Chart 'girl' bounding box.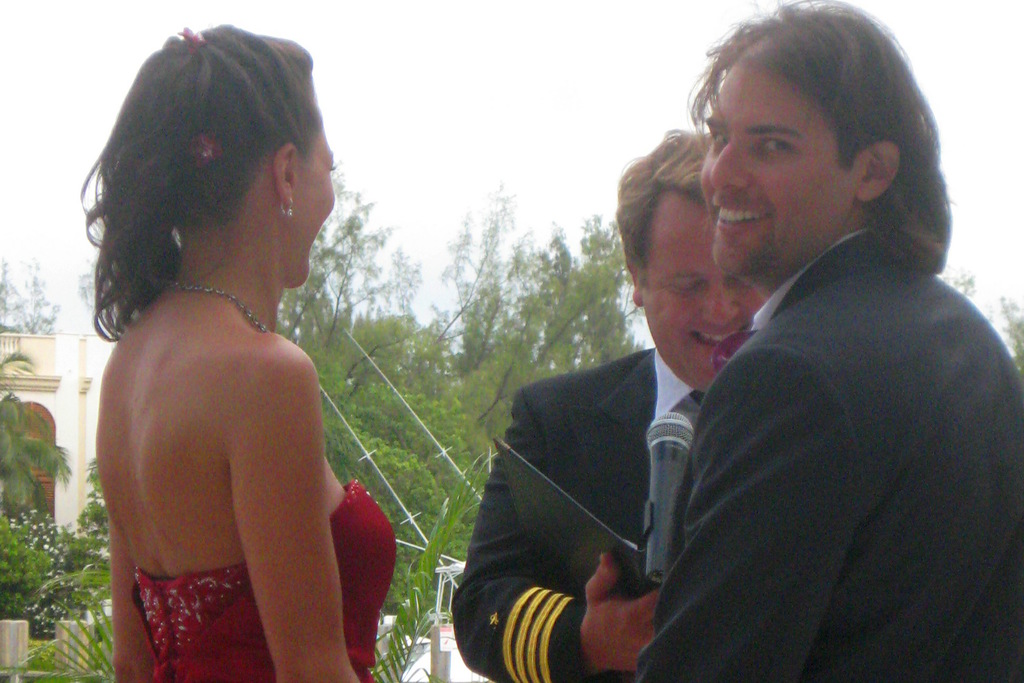
Charted: (75, 24, 398, 682).
